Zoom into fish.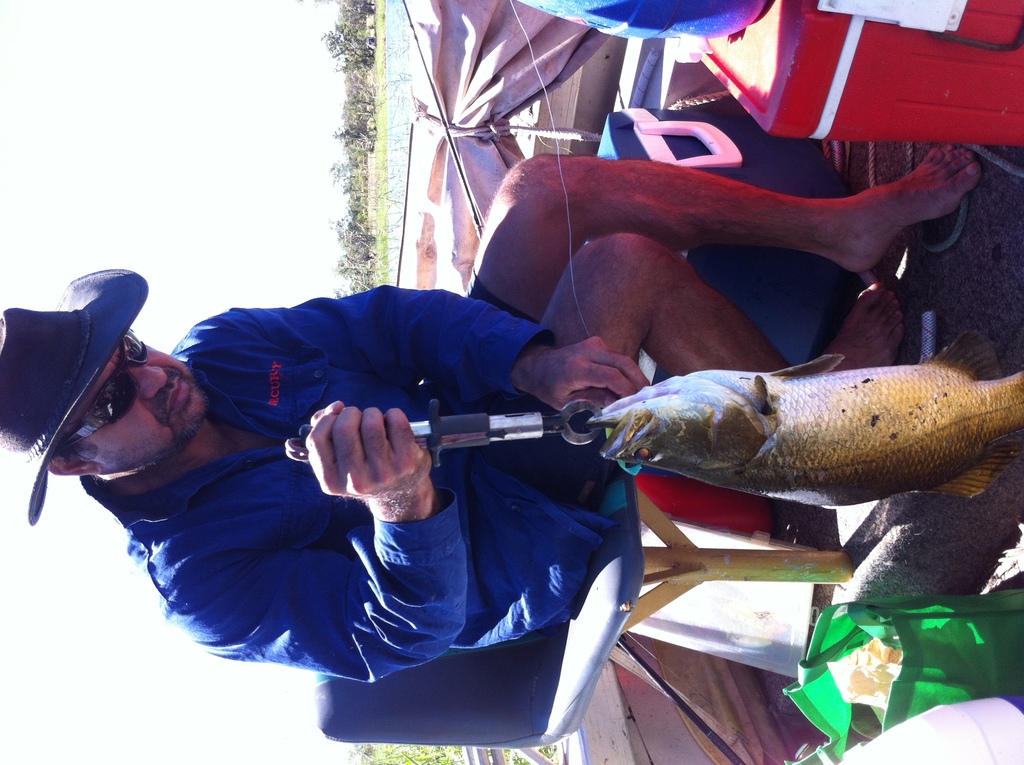
Zoom target: {"left": 575, "top": 347, "right": 1023, "bottom": 527}.
